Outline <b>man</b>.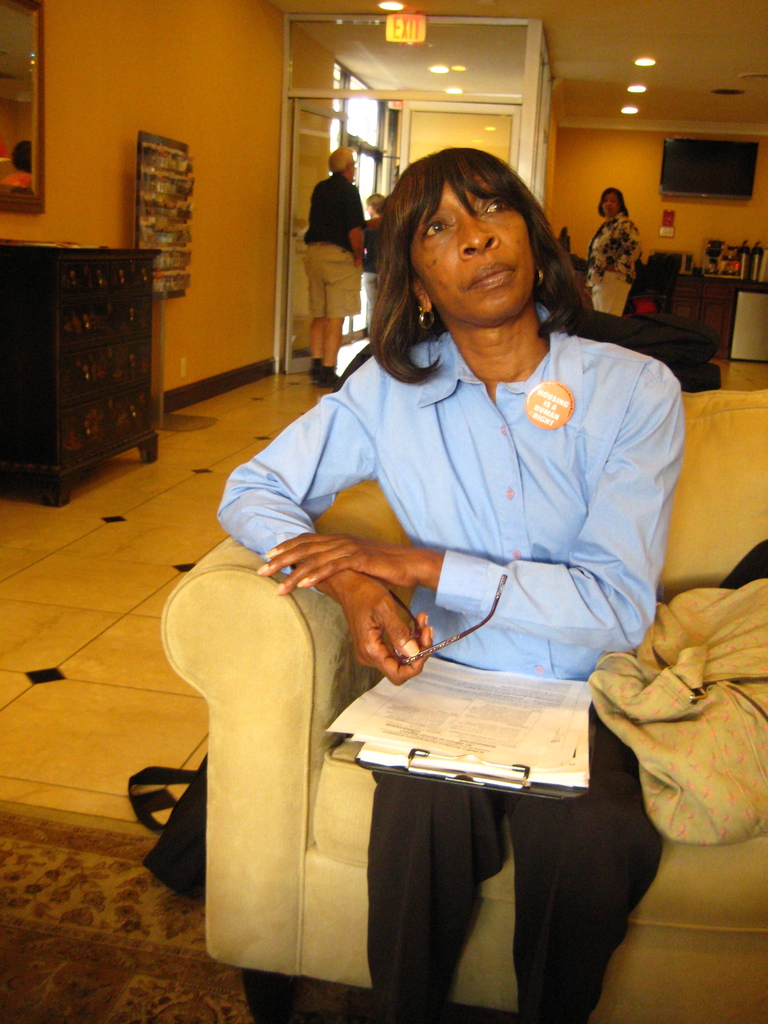
Outline: select_region(297, 144, 372, 397).
